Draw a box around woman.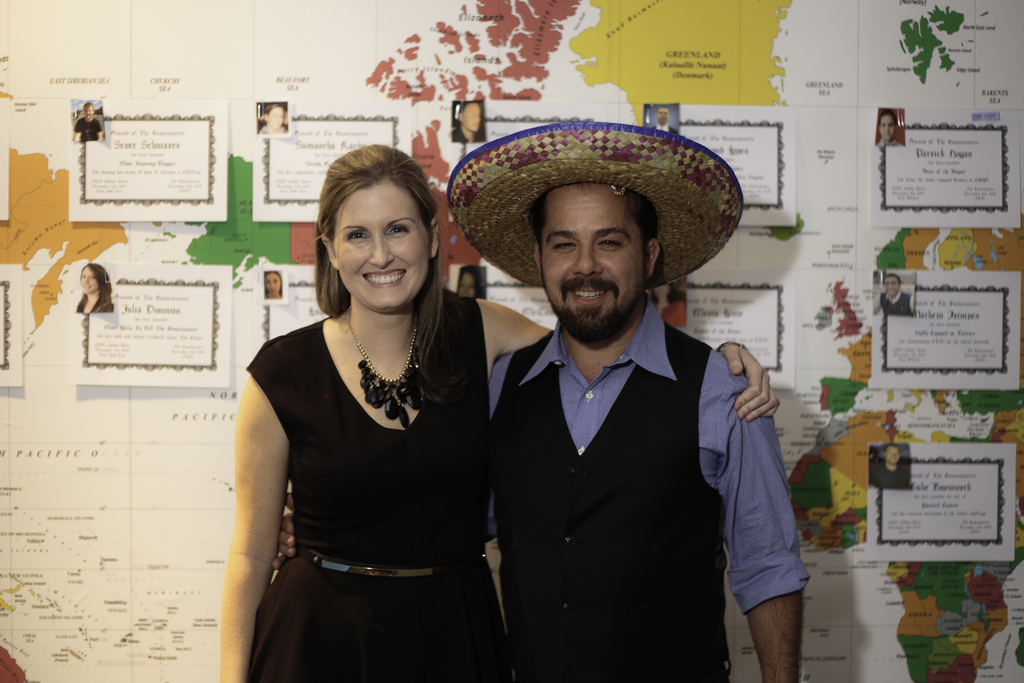
region(265, 271, 278, 301).
